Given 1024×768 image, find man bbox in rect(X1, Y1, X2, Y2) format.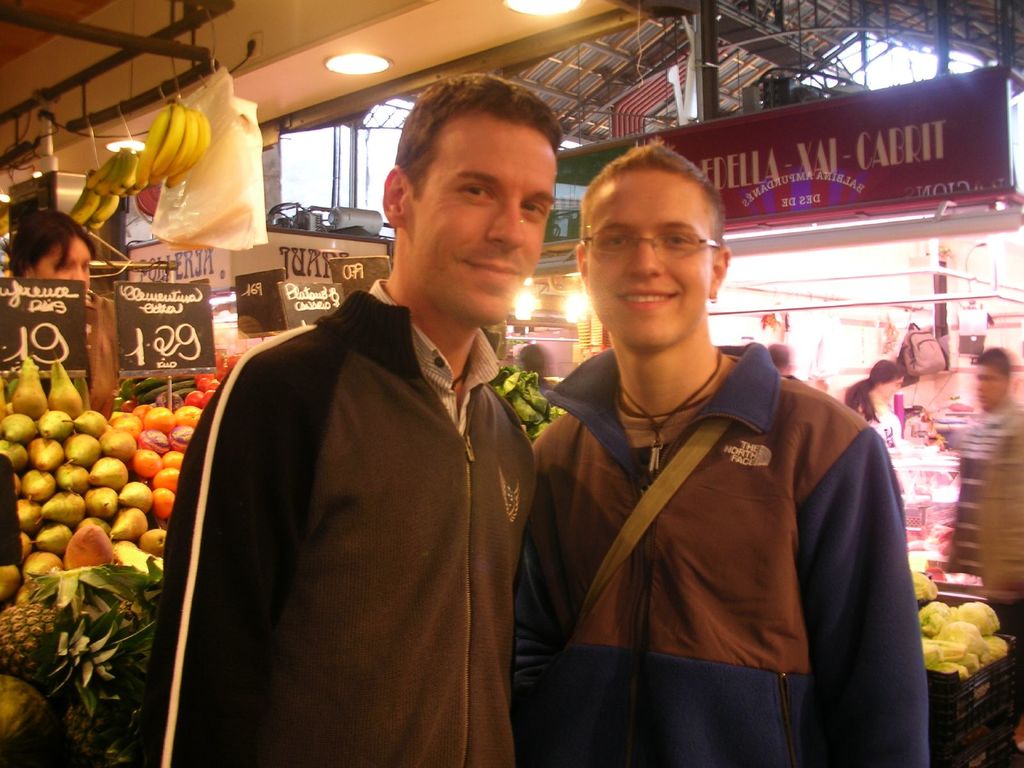
rect(200, 137, 556, 767).
